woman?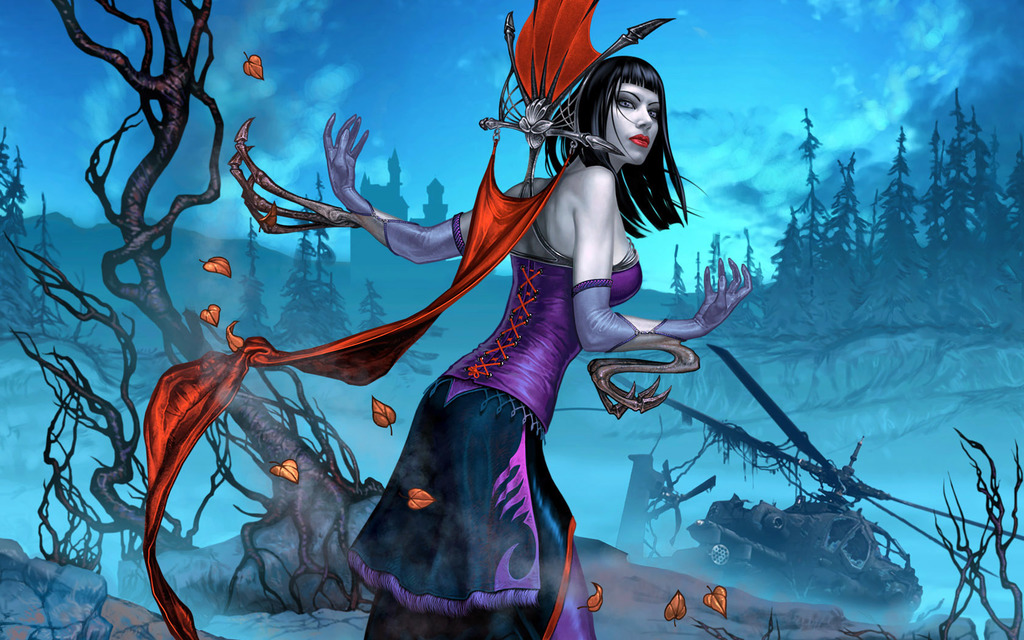
box=[247, 37, 691, 626]
